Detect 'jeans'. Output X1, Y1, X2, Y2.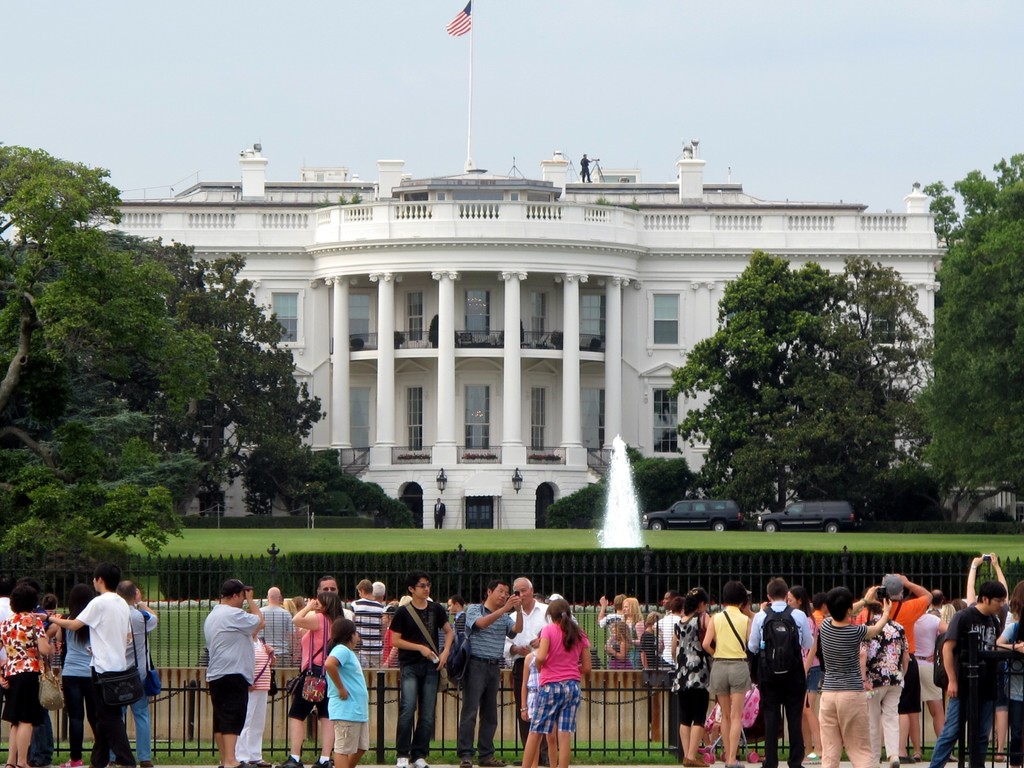
396, 664, 442, 759.
